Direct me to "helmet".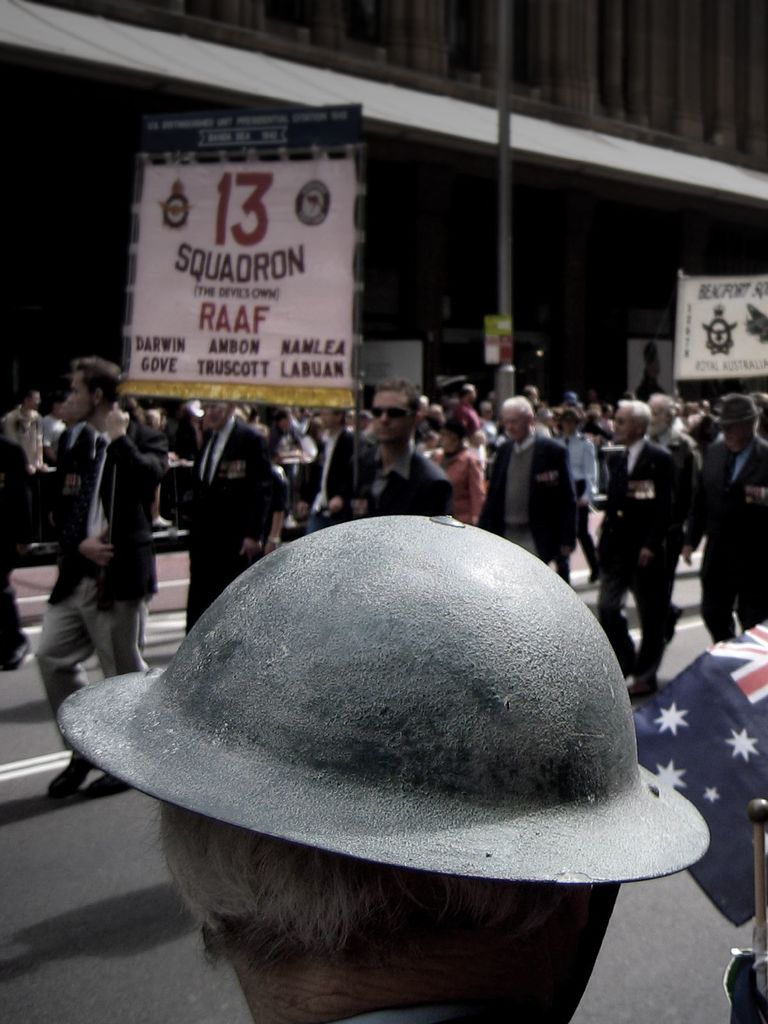
Direction: 110/535/662/940.
